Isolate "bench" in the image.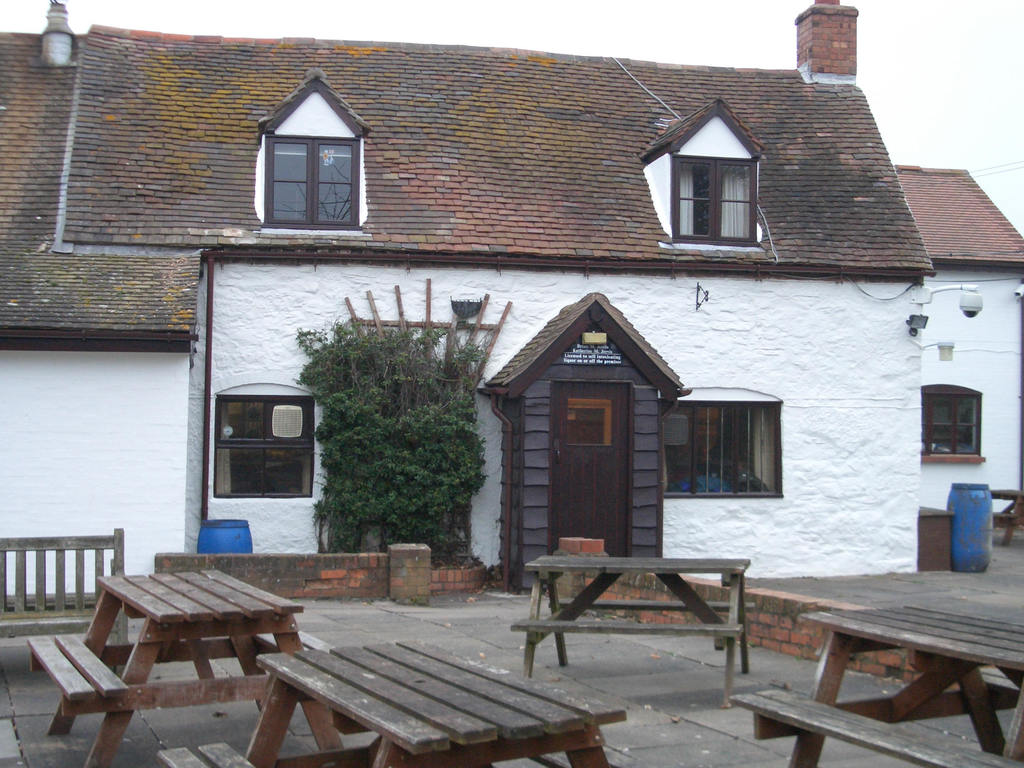
Isolated region: [988,490,1022,543].
